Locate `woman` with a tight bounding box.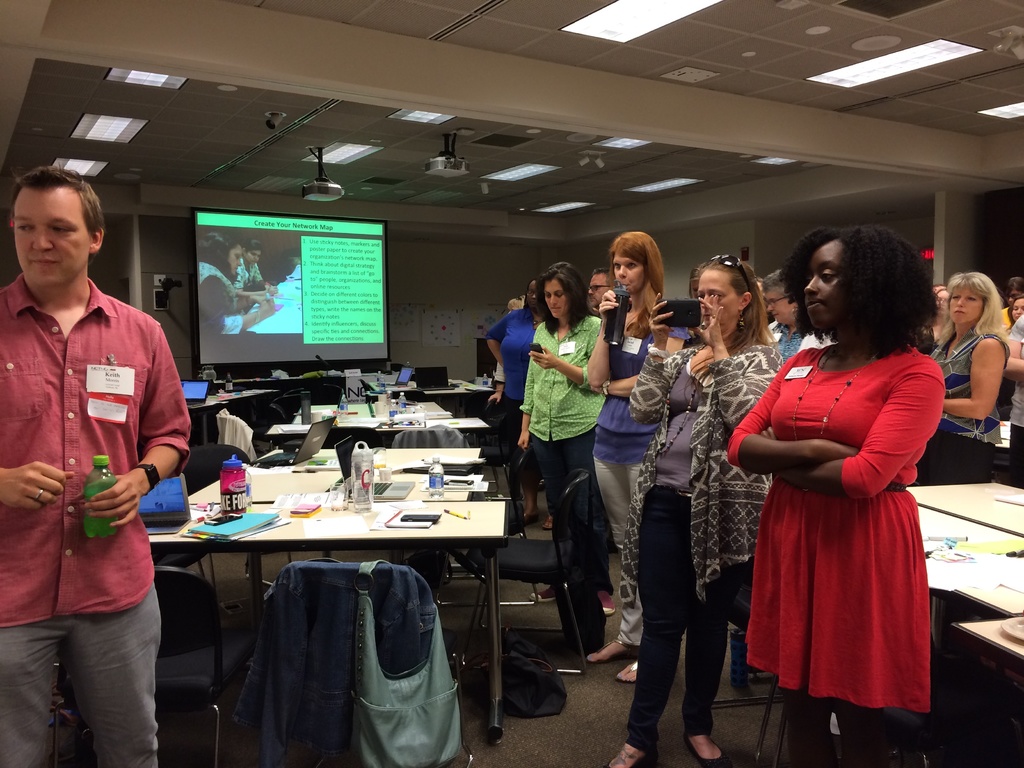
{"left": 582, "top": 222, "right": 694, "bottom": 691}.
